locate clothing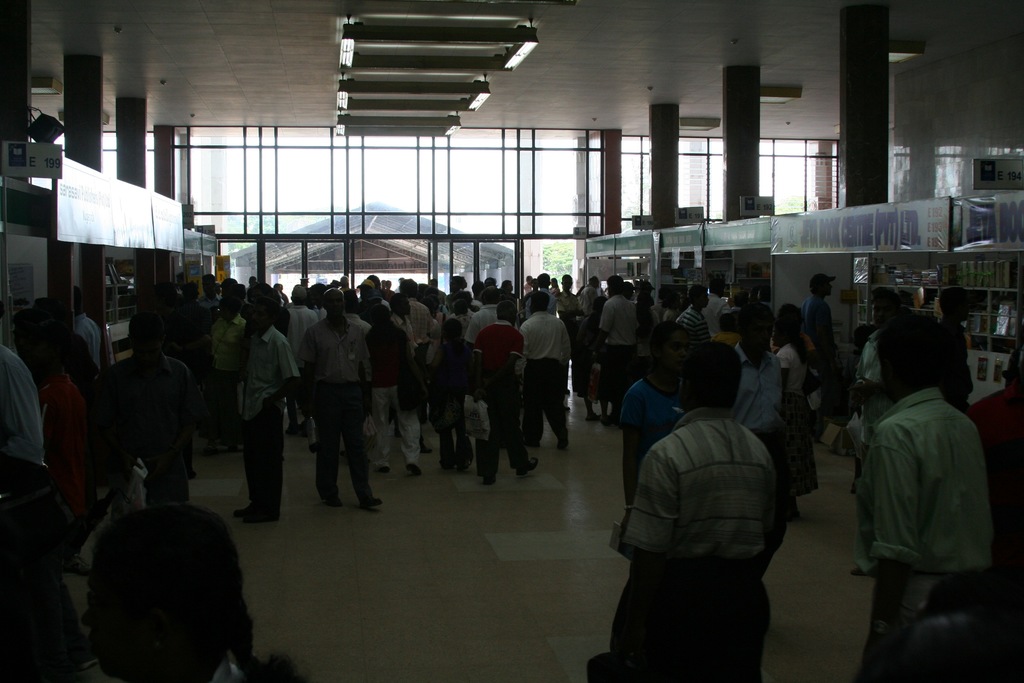
rect(780, 336, 818, 495)
